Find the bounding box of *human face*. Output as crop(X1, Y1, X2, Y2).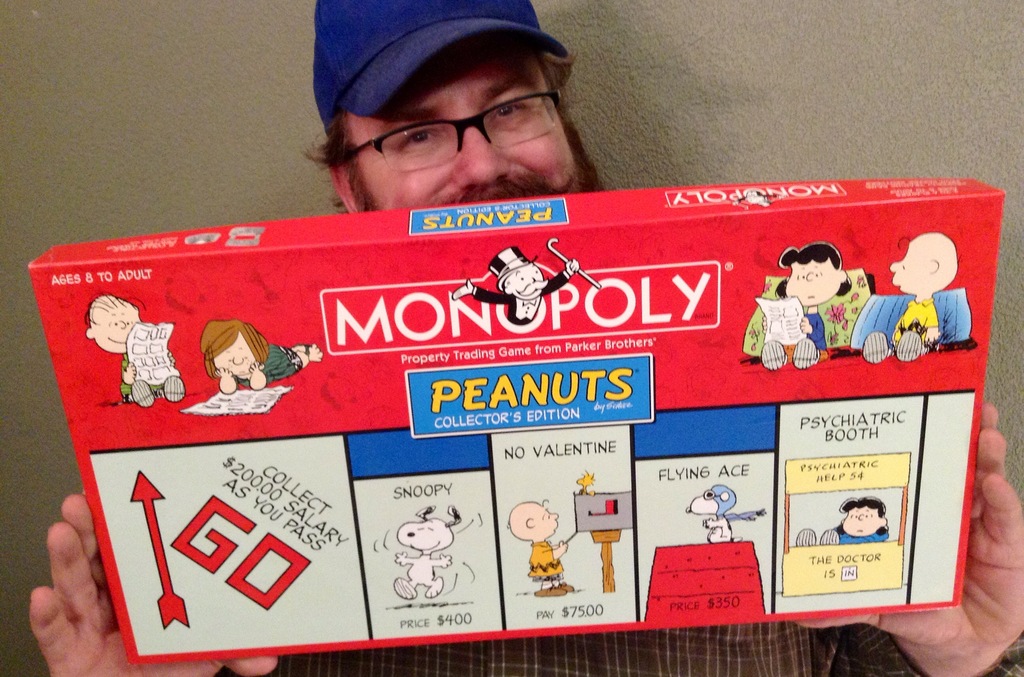
crop(786, 260, 835, 307).
